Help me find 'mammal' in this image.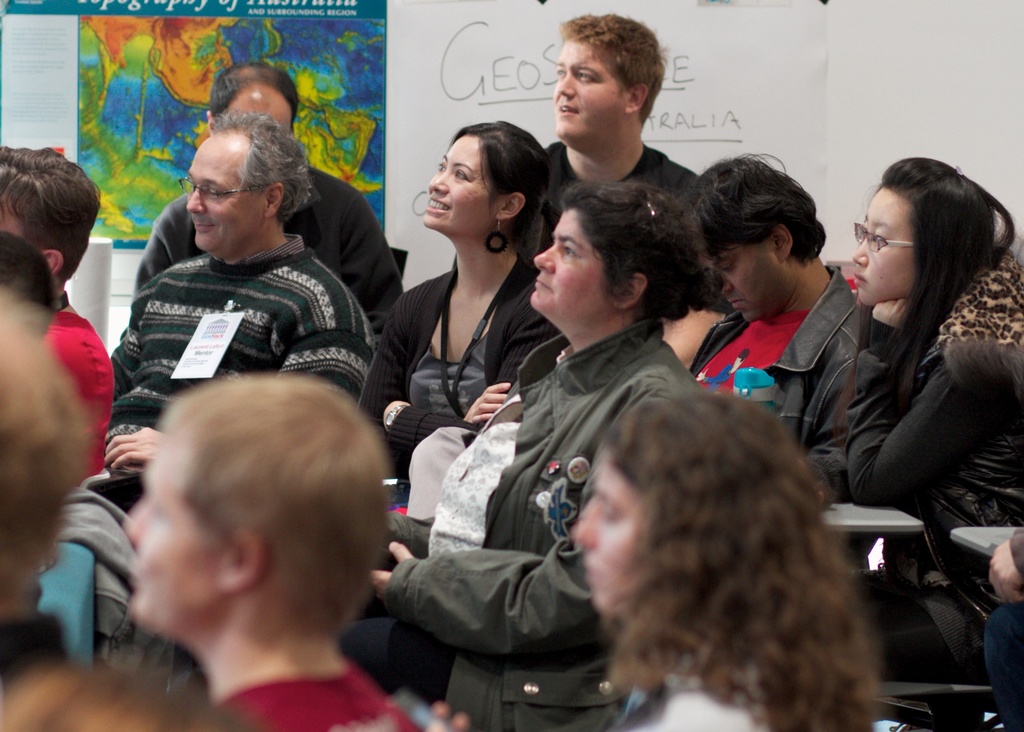
Found it: crop(989, 521, 1023, 731).
